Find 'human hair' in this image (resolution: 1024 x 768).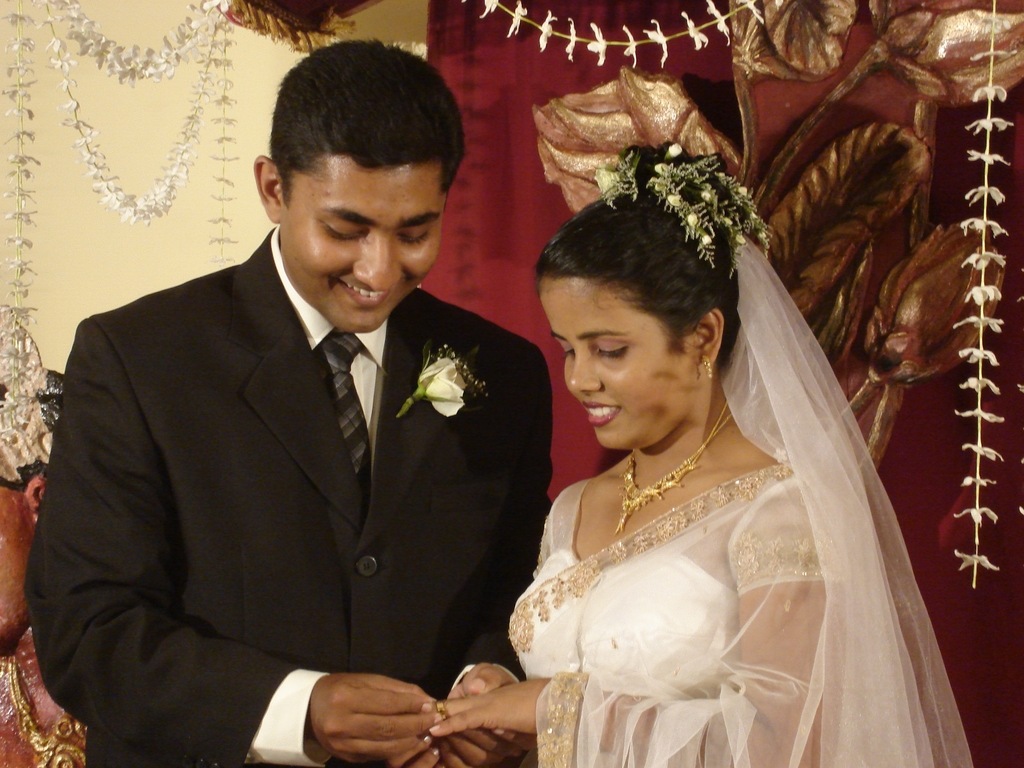
(237, 52, 440, 232).
